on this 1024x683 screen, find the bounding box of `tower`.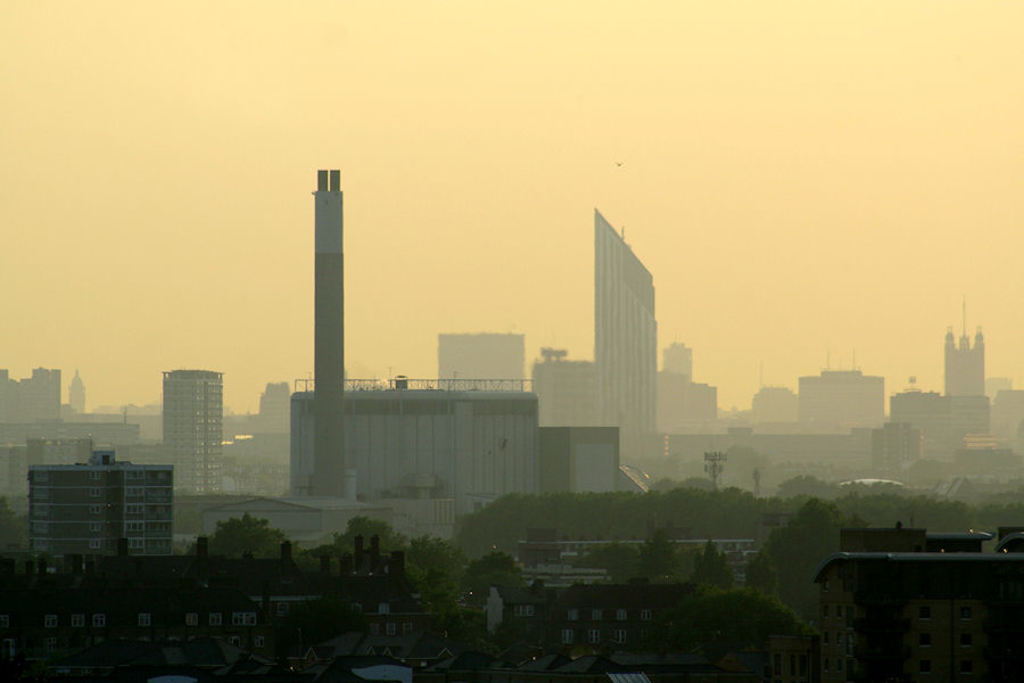
Bounding box: [left=26, top=444, right=170, bottom=557].
